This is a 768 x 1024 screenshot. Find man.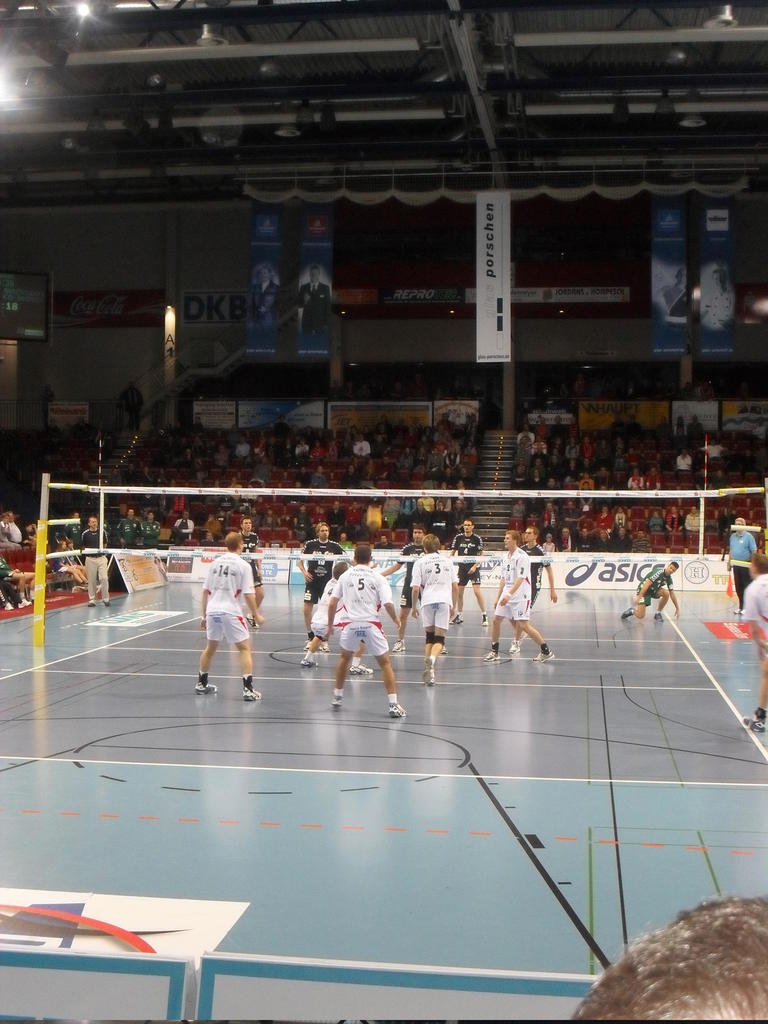
Bounding box: locate(483, 528, 555, 663).
